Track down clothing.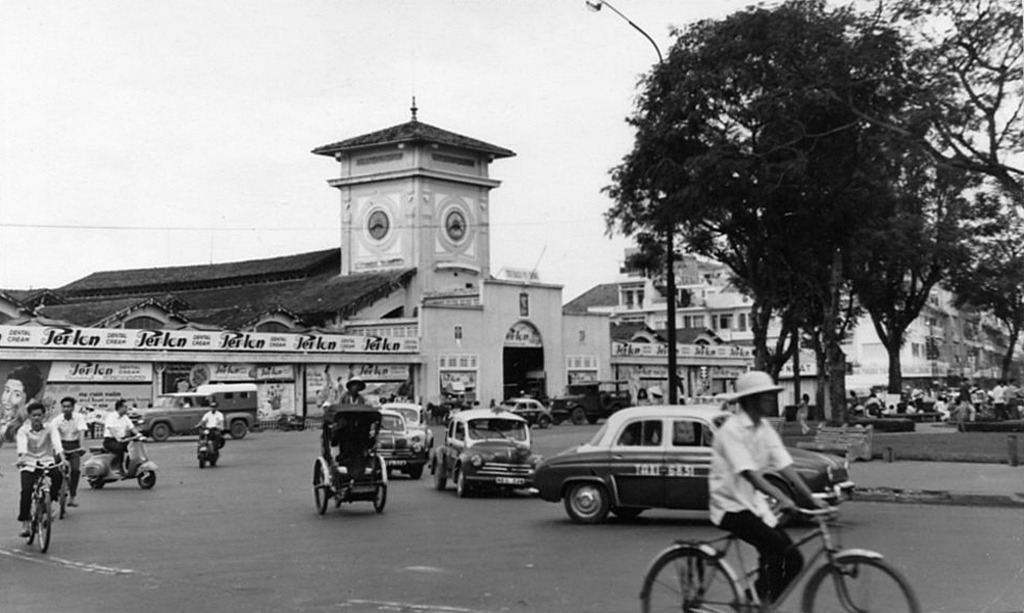
Tracked to box=[339, 389, 362, 405].
